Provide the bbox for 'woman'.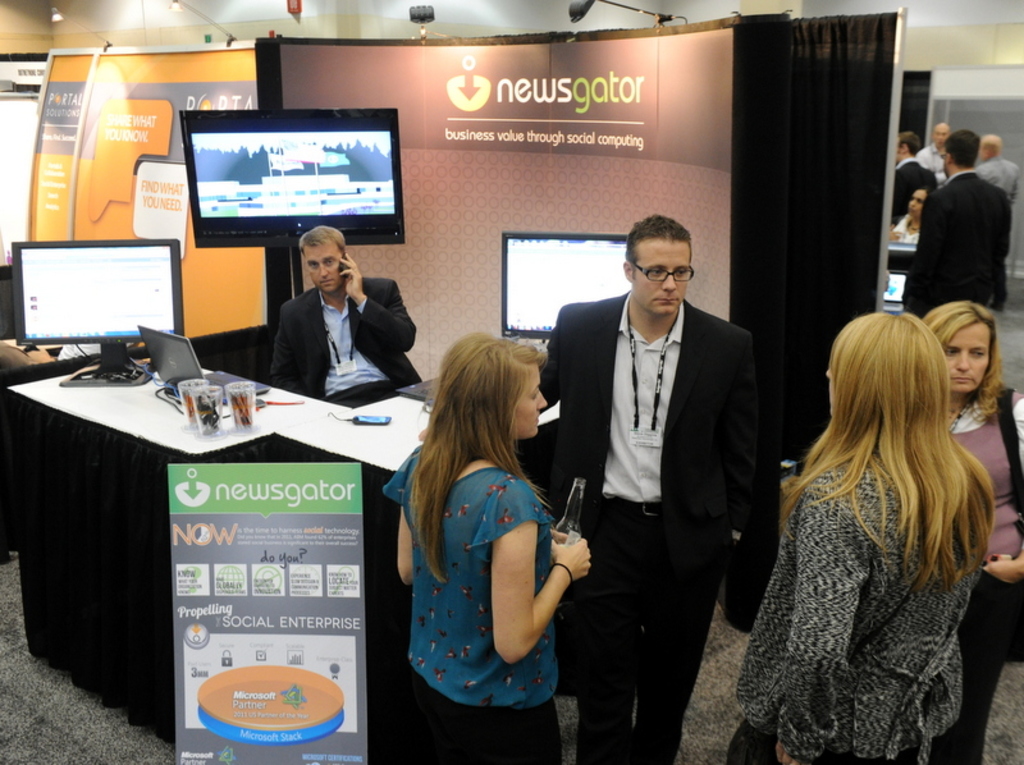
box=[915, 298, 1023, 764].
